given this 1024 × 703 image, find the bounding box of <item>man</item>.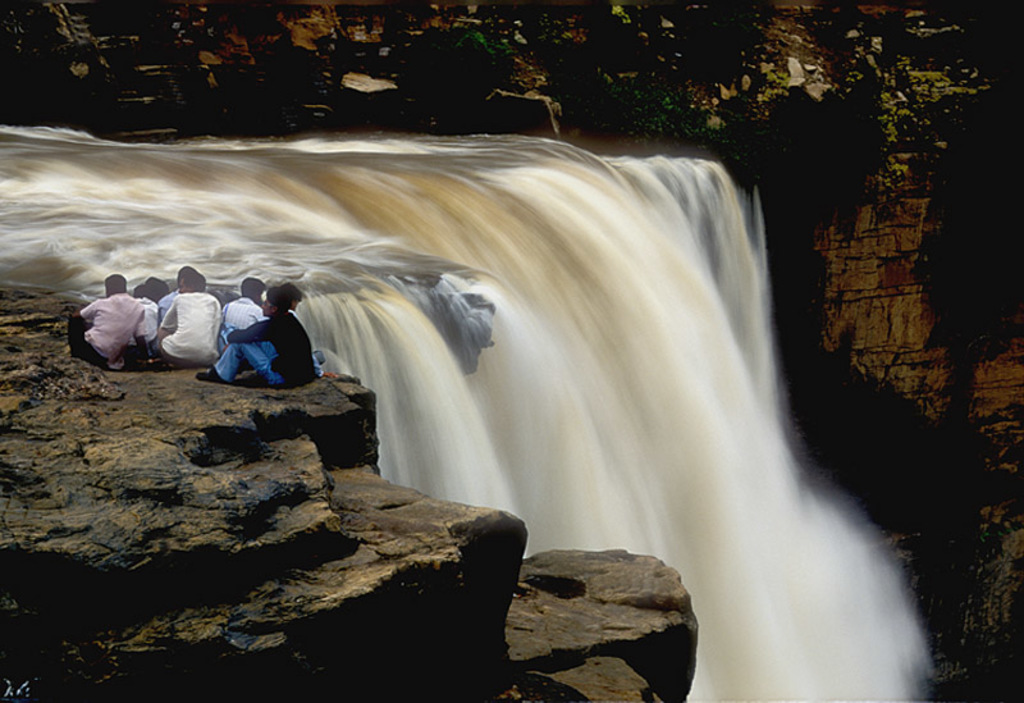
l=204, t=280, r=312, b=397.
